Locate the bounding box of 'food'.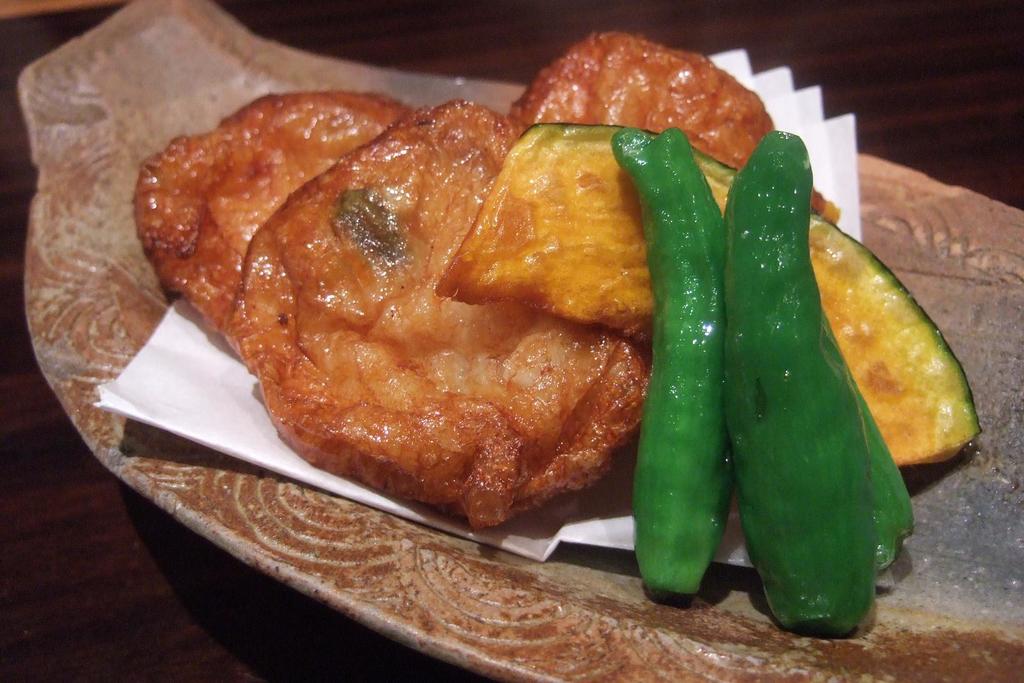
Bounding box: left=129, top=28, right=979, bottom=647.
